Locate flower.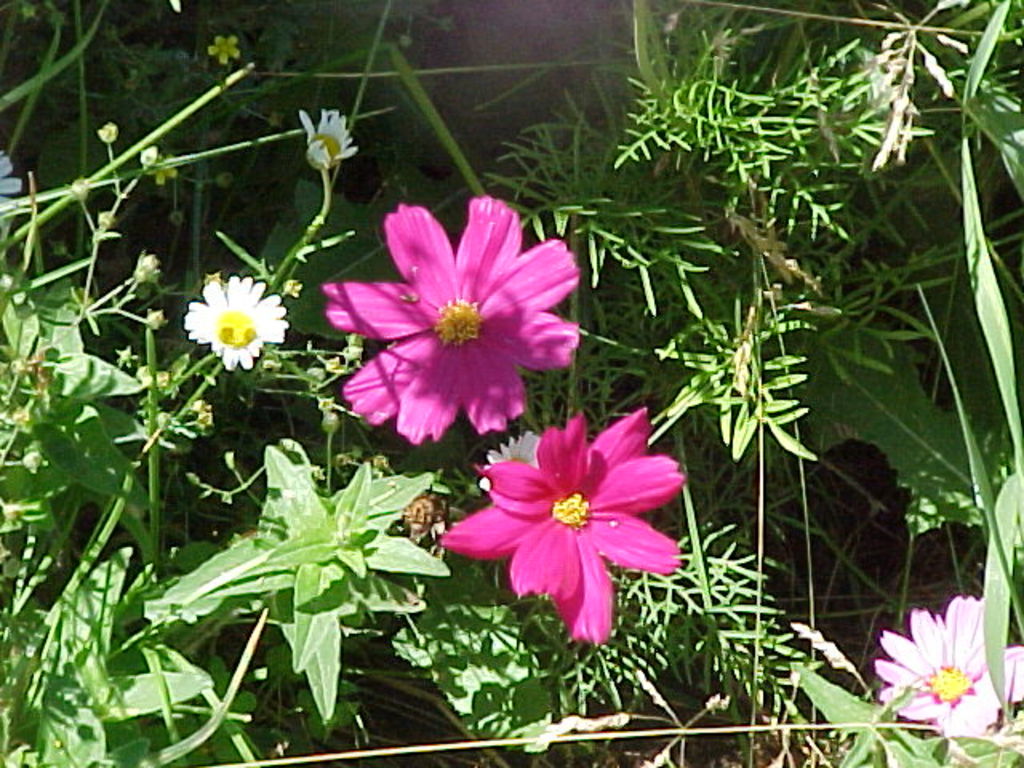
Bounding box: 184 275 291 378.
